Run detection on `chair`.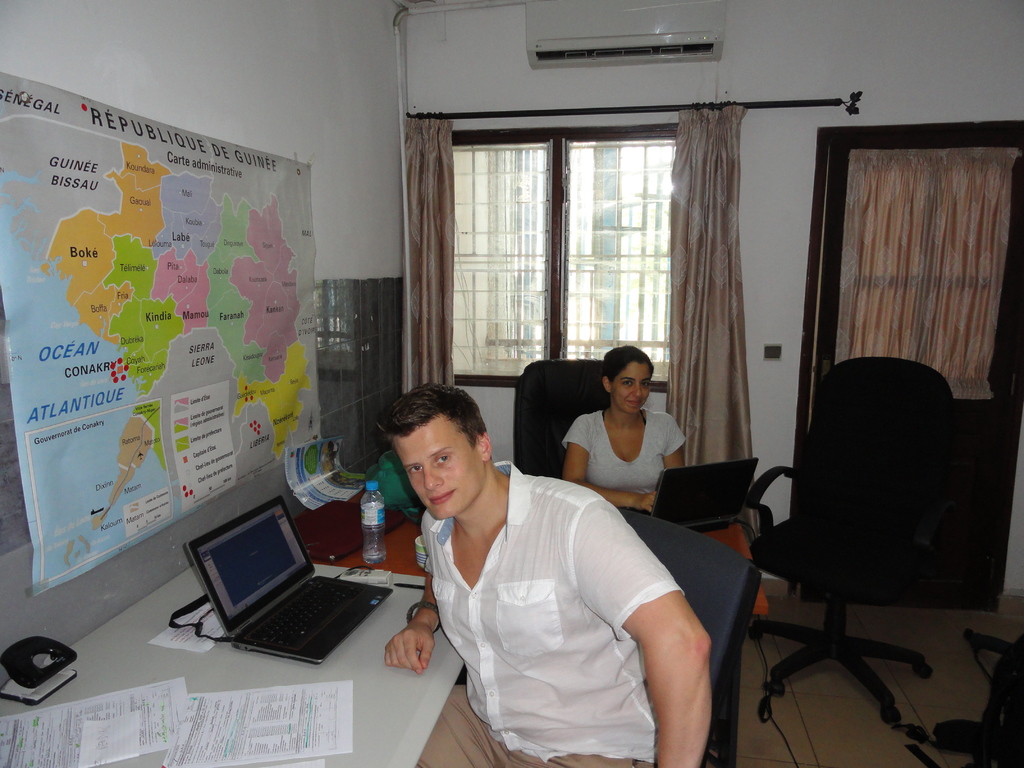
Result: [x1=743, y1=339, x2=979, y2=751].
